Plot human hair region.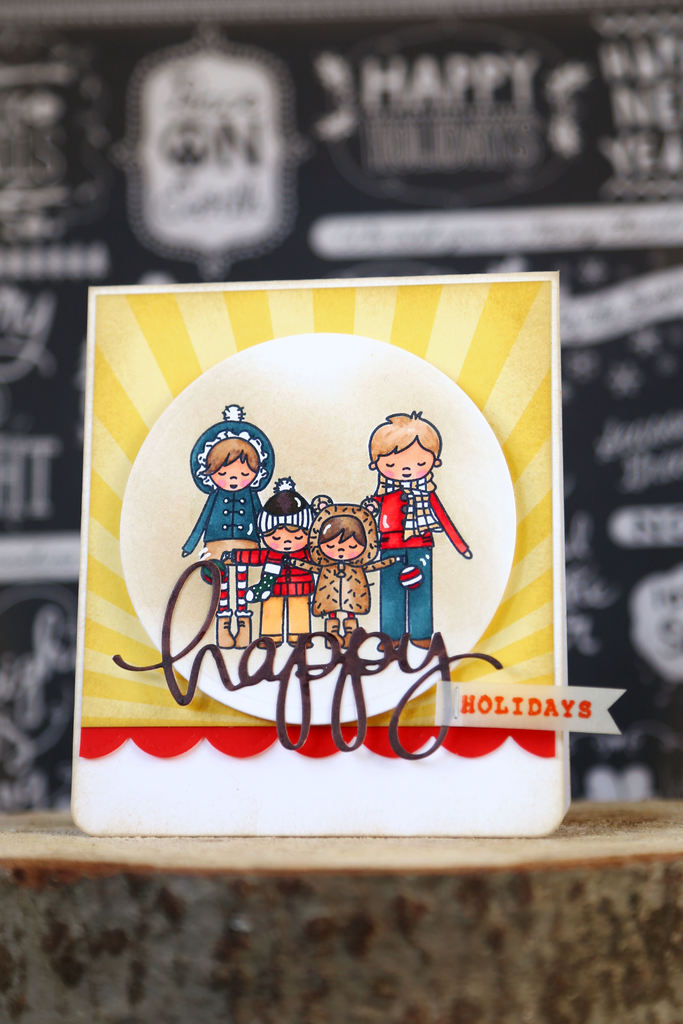
Plotted at rect(373, 412, 441, 462).
